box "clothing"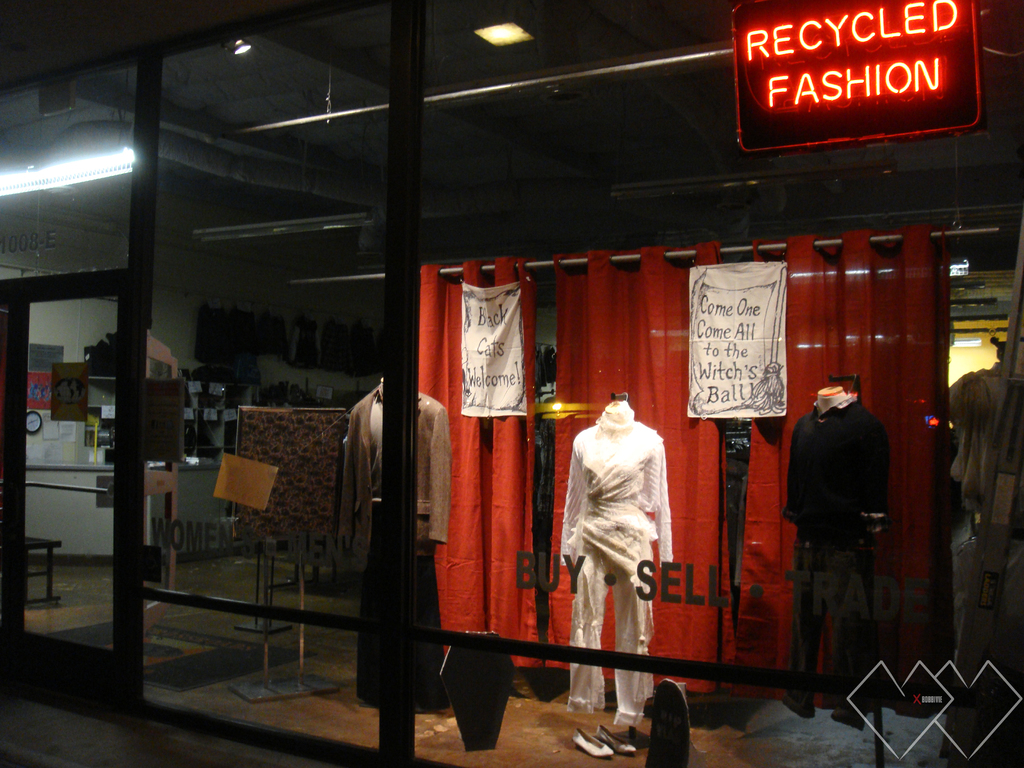
bbox(776, 394, 884, 733)
